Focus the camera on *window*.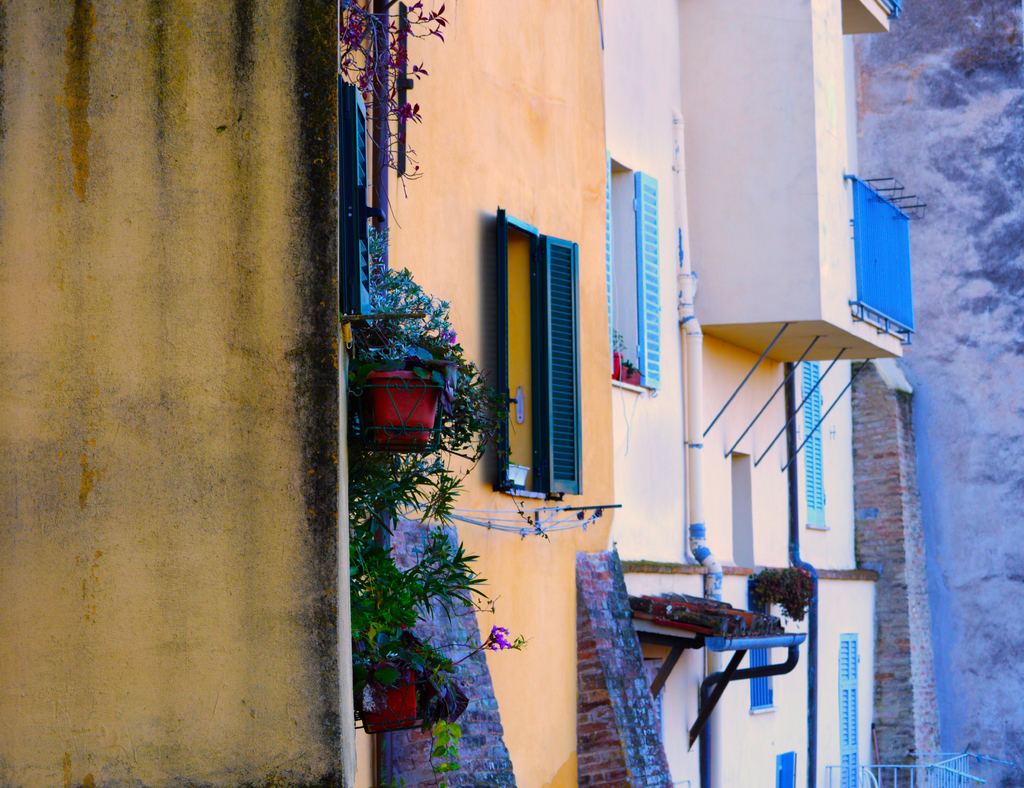
Focus region: box=[488, 174, 592, 505].
